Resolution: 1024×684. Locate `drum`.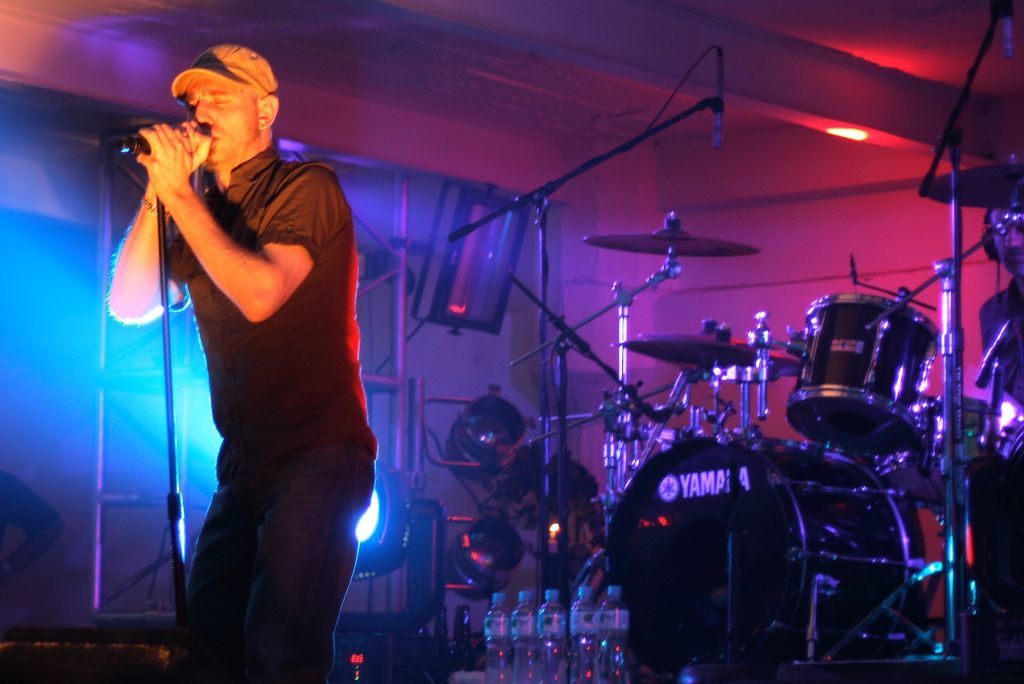
detection(783, 288, 941, 463).
